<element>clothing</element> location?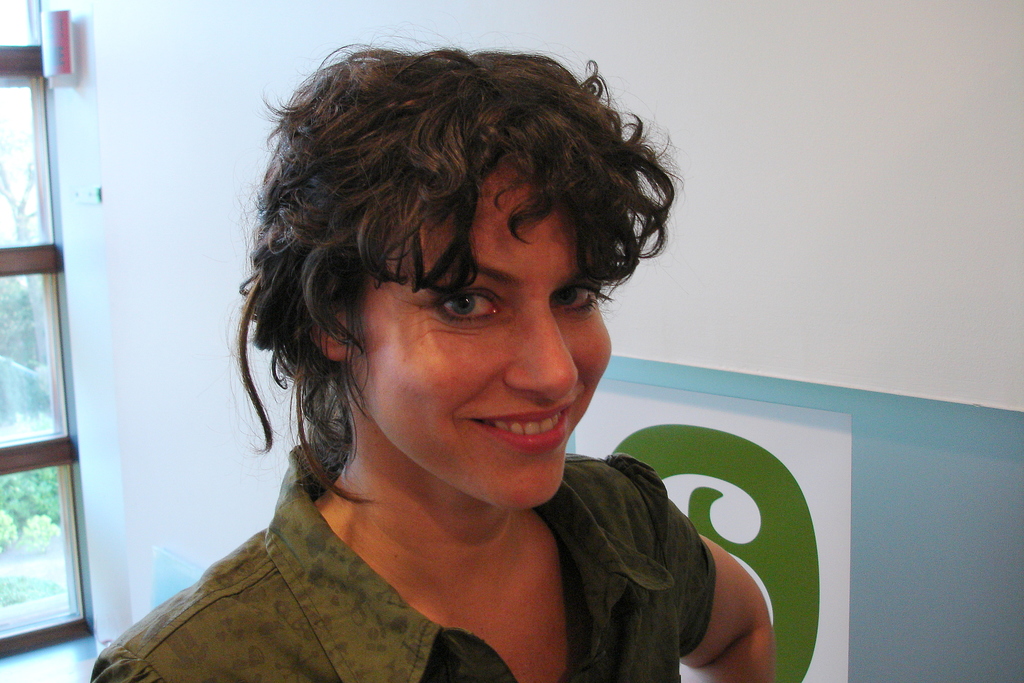
detection(90, 403, 732, 680)
